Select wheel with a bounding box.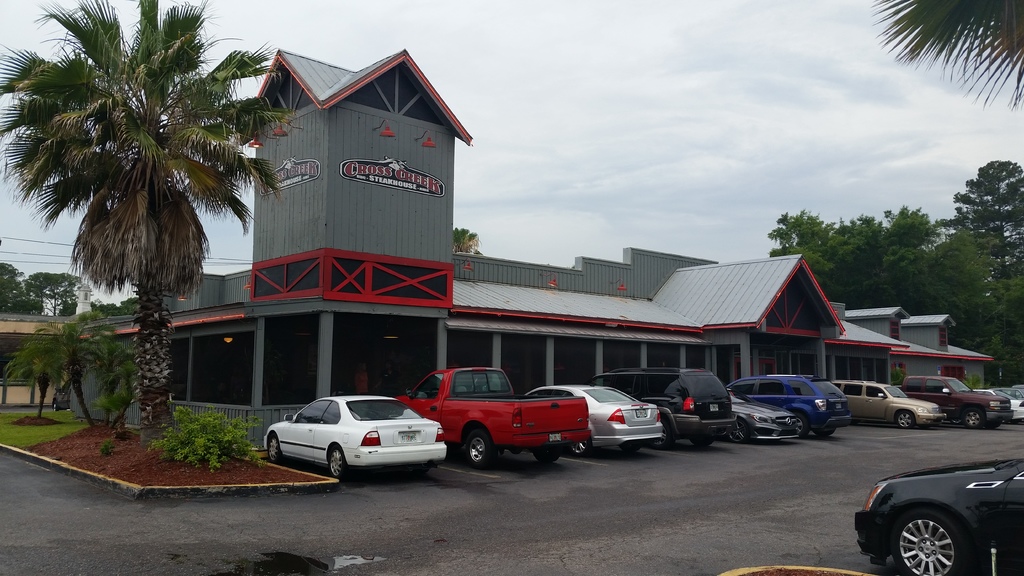
bbox(465, 437, 495, 466).
